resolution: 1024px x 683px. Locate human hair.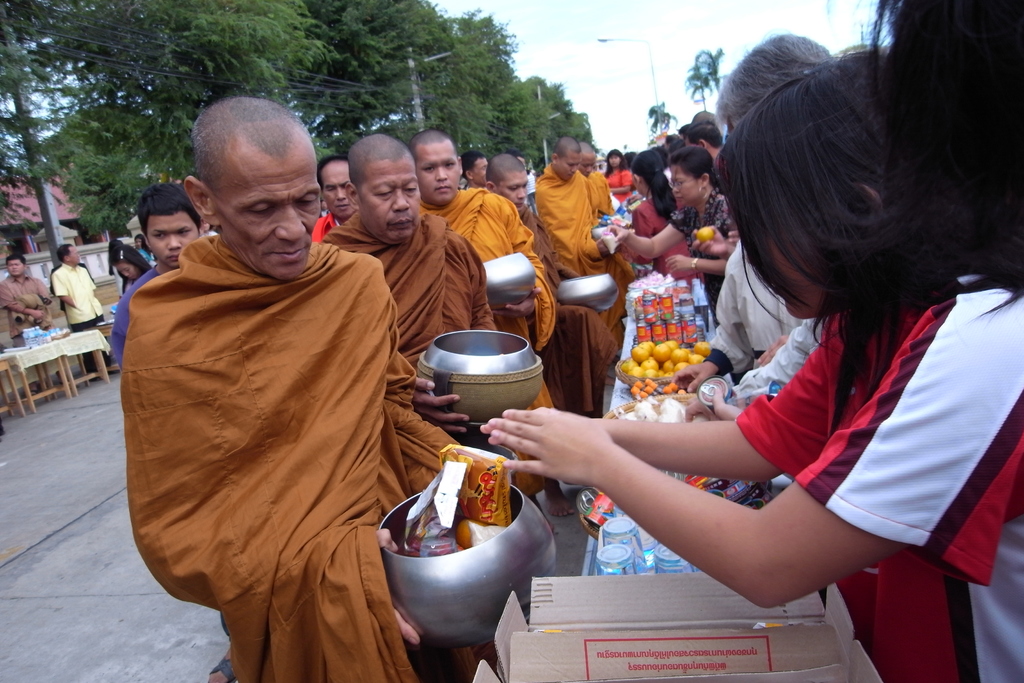
<box>55,243,73,264</box>.
